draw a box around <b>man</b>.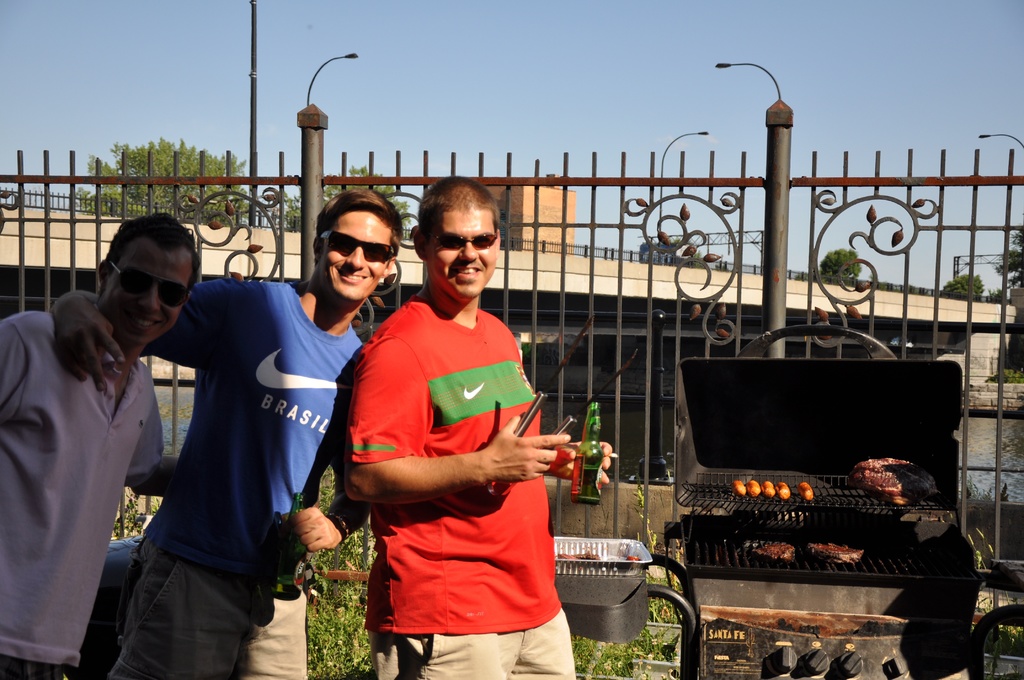
(x1=47, y1=187, x2=404, y2=679).
